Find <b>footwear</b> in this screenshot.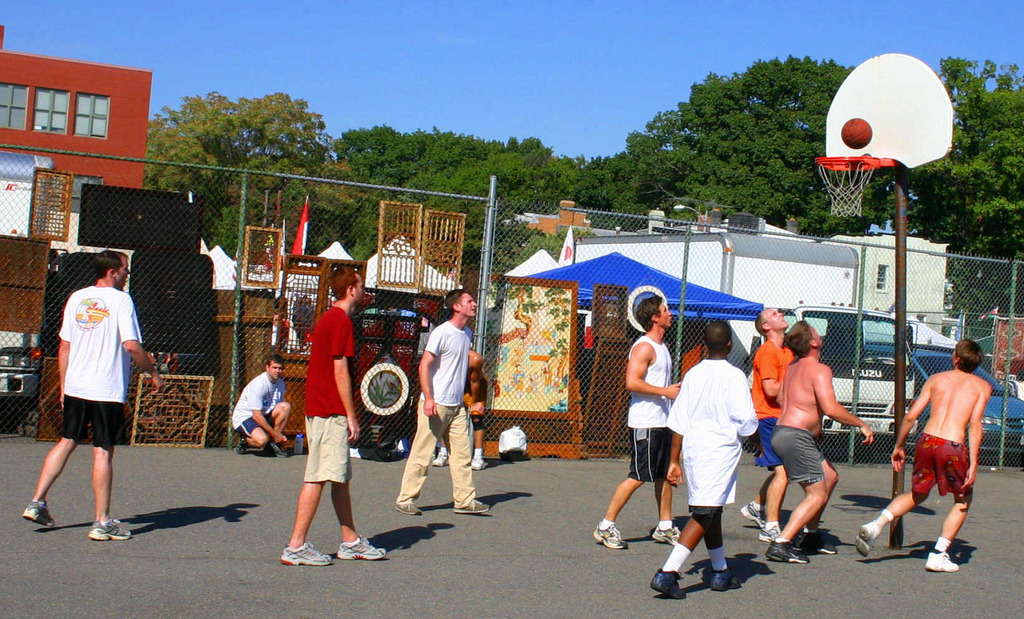
The bounding box for <b>footwear</b> is [left=766, top=542, right=810, bottom=565].
